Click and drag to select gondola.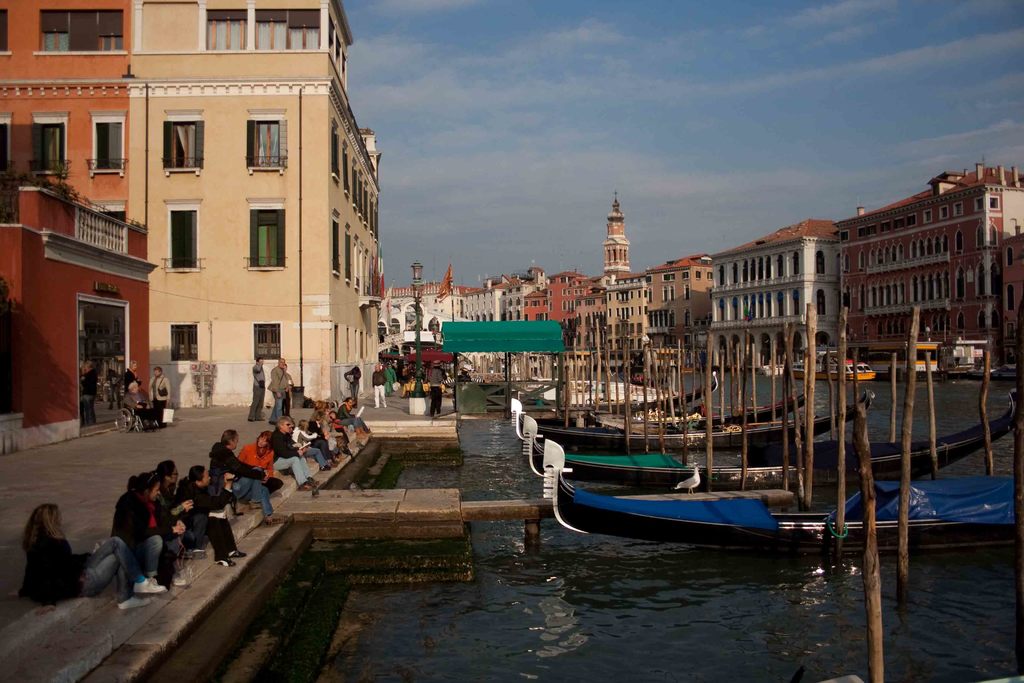
Selection: rect(501, 376, 875, 446).
